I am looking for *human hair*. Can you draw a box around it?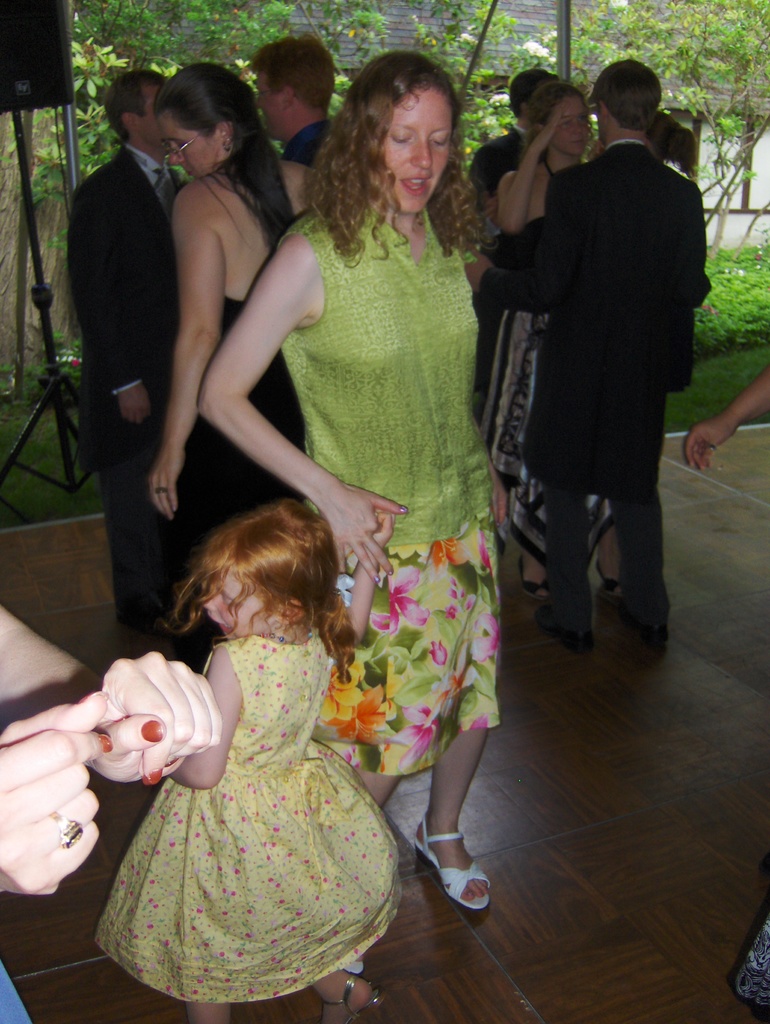
Sure, the bounding box is [102,73,155,141].
